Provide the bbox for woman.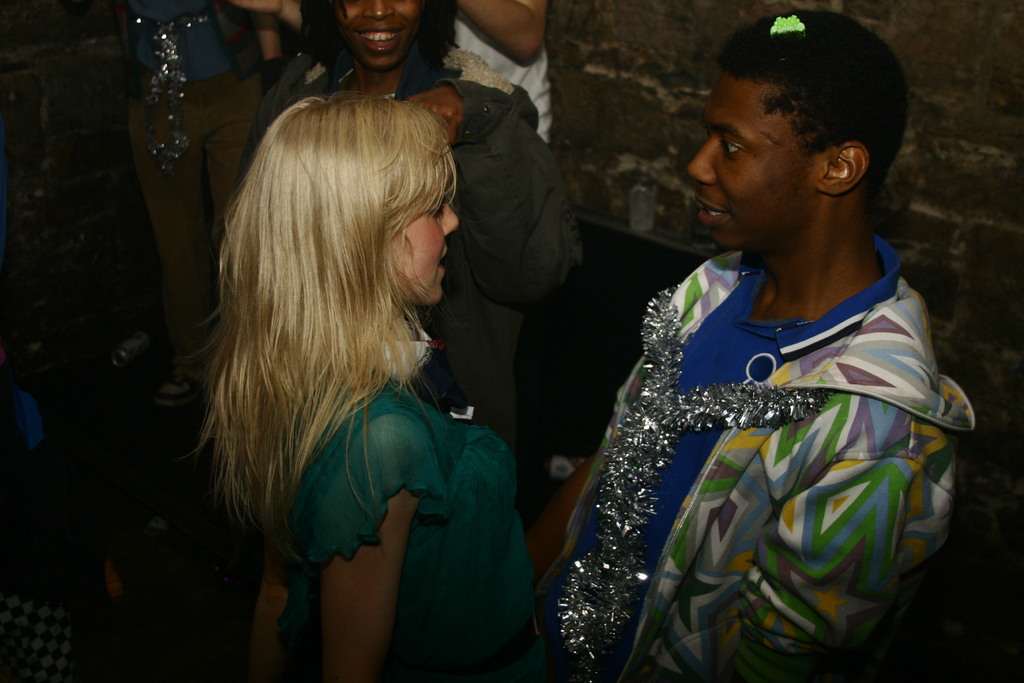
x1=202 y1=88 x2=537 y2=682.
